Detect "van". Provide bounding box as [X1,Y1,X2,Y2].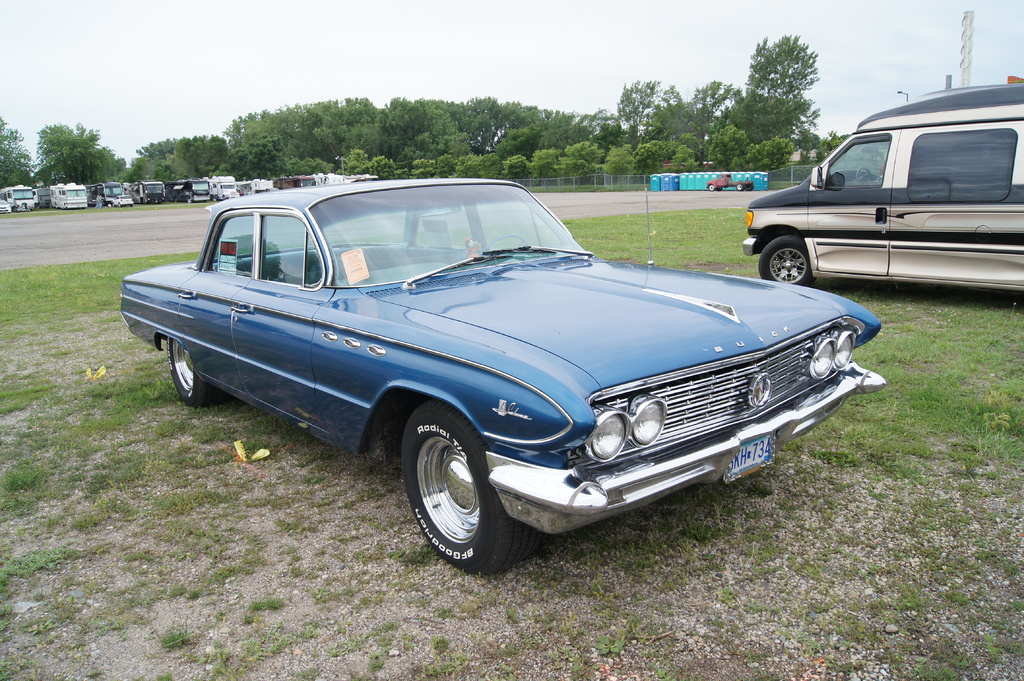
[240,179,280,194].
